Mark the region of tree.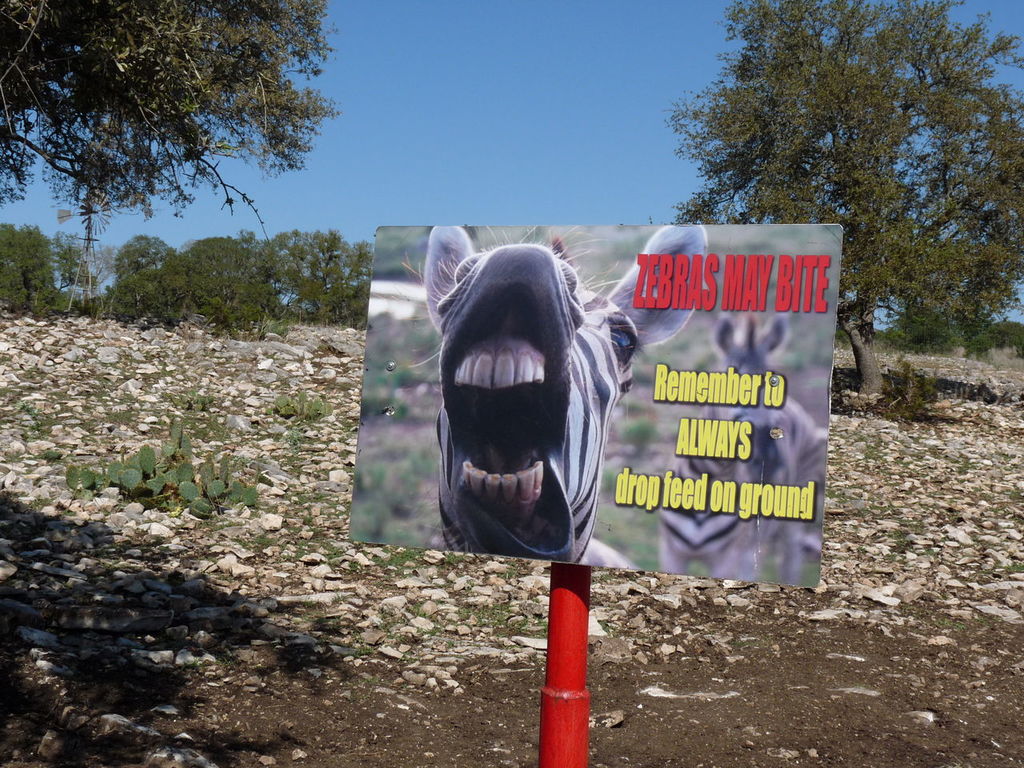
Region: <box>647,0,1023,394</box>.
